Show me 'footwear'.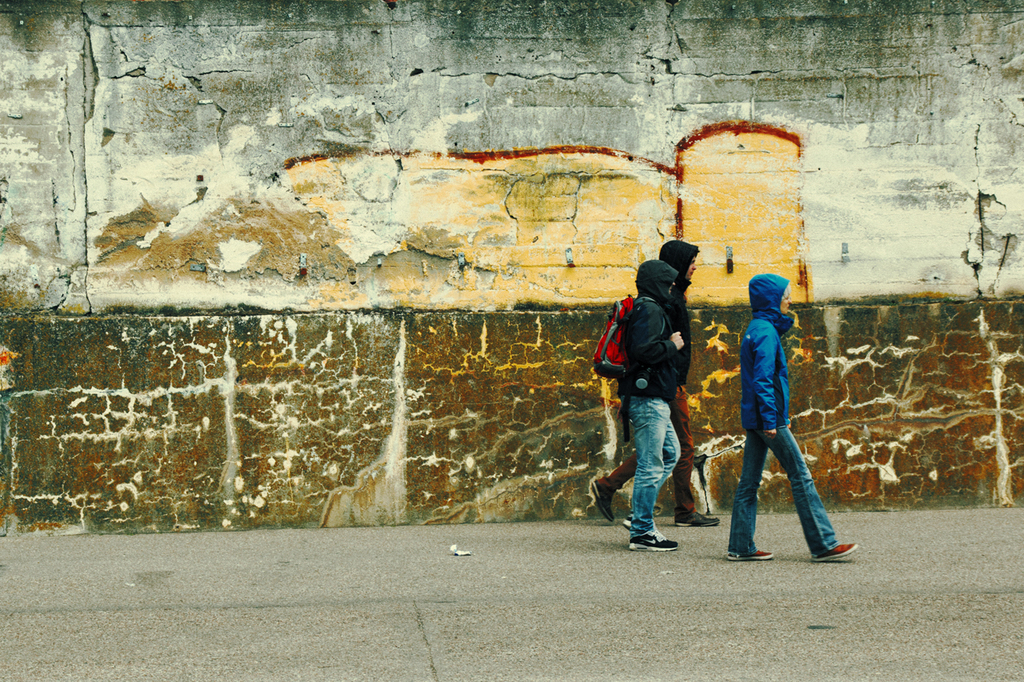
'footwear' is here: bbox=(586, 477, 612, 526).
